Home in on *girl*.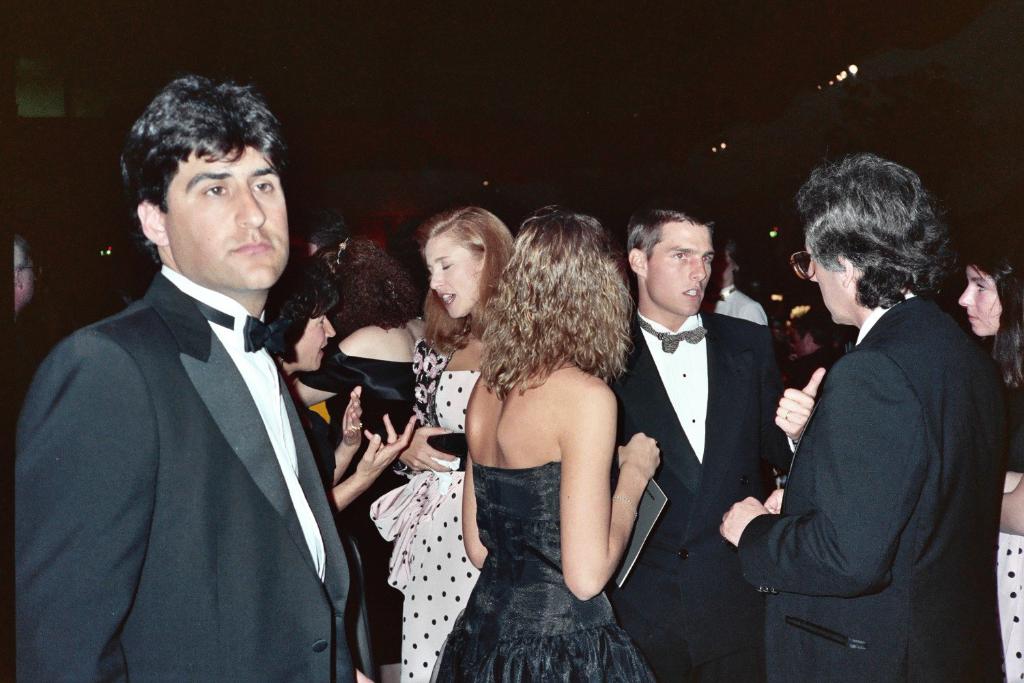
Homed in at pyautogui.locateOnScreen(425, 204, 653, 682).
